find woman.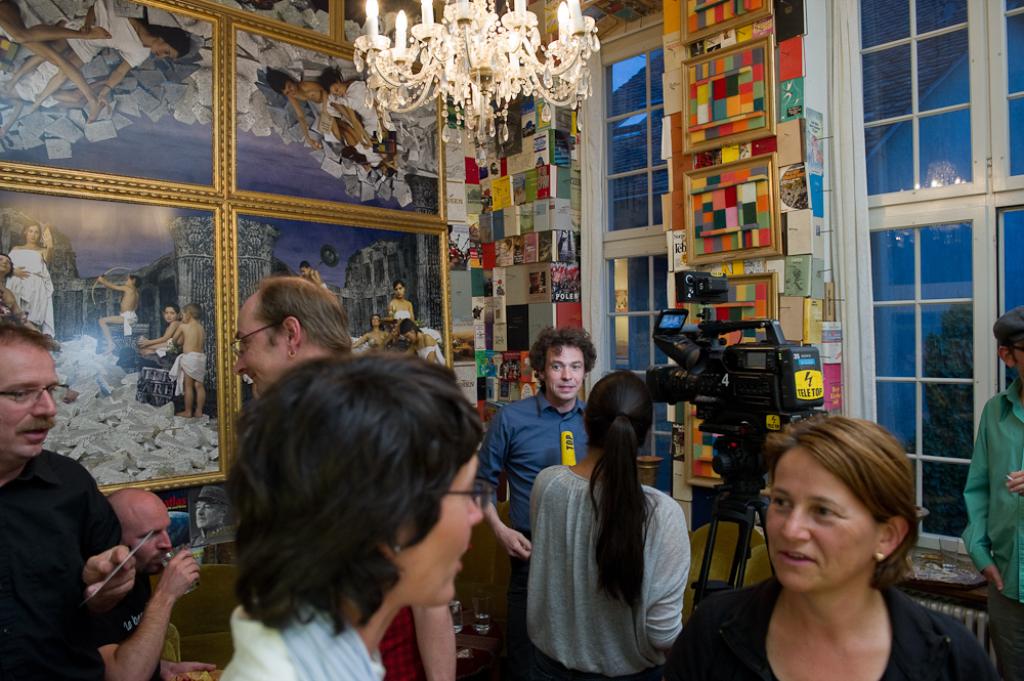
(x1=717, y1=415, x2=968, y2=680).
